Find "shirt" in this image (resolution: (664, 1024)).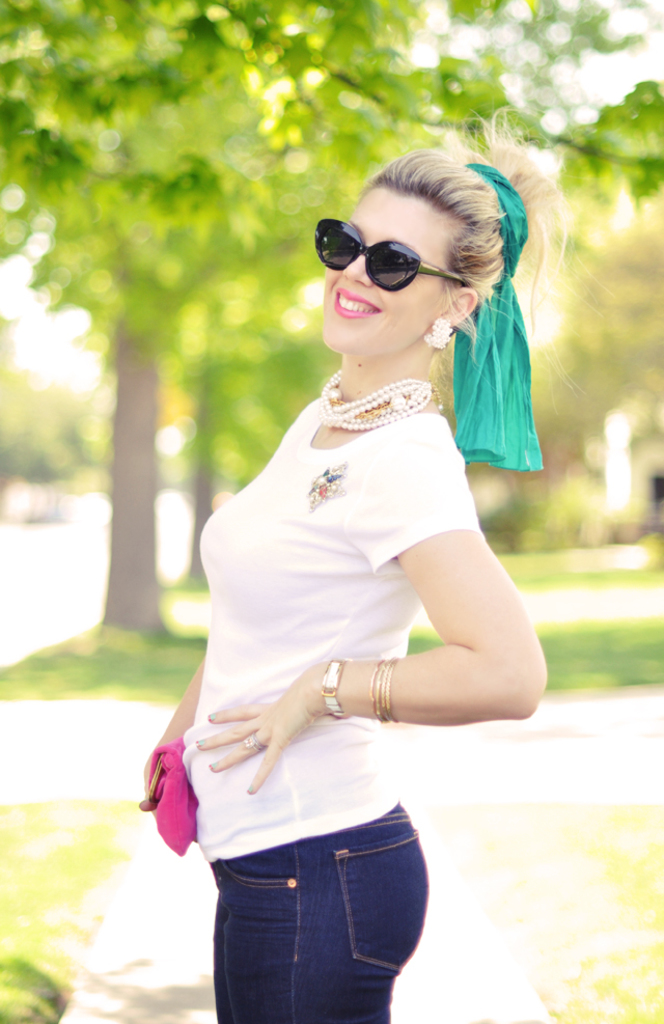
Rect(154, 335, 495, 859).
